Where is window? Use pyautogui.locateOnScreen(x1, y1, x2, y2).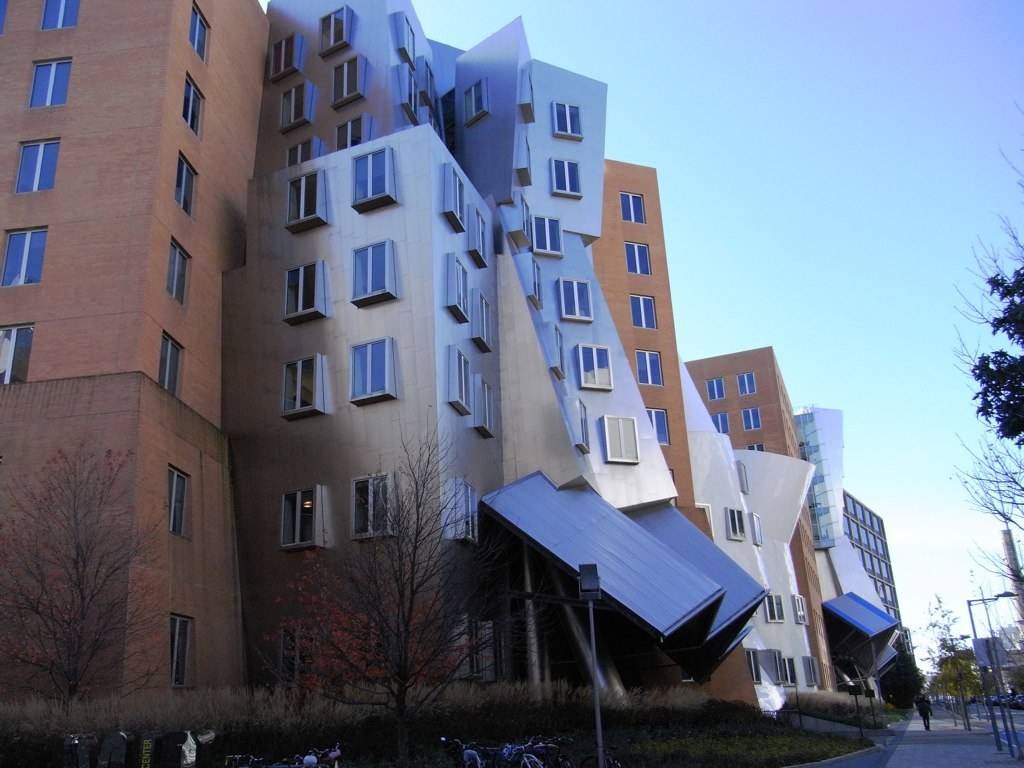
pyautogui.locateOnScreen(733, 370, 752, 397).
